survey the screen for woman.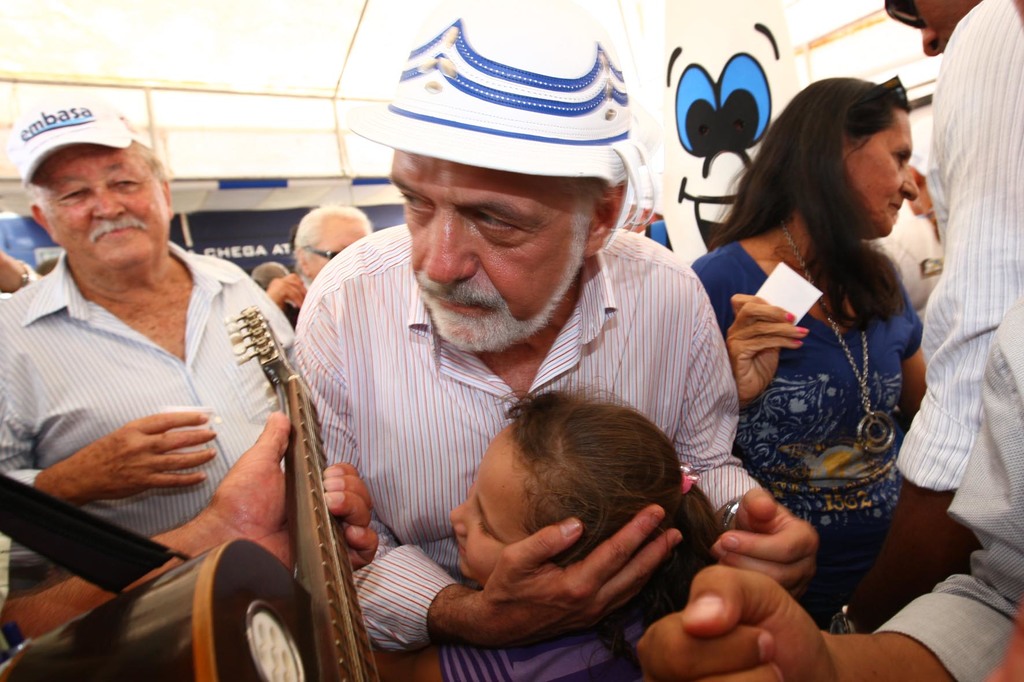
Survey found: x1=692, y1=74, x2=964, y2=626.
